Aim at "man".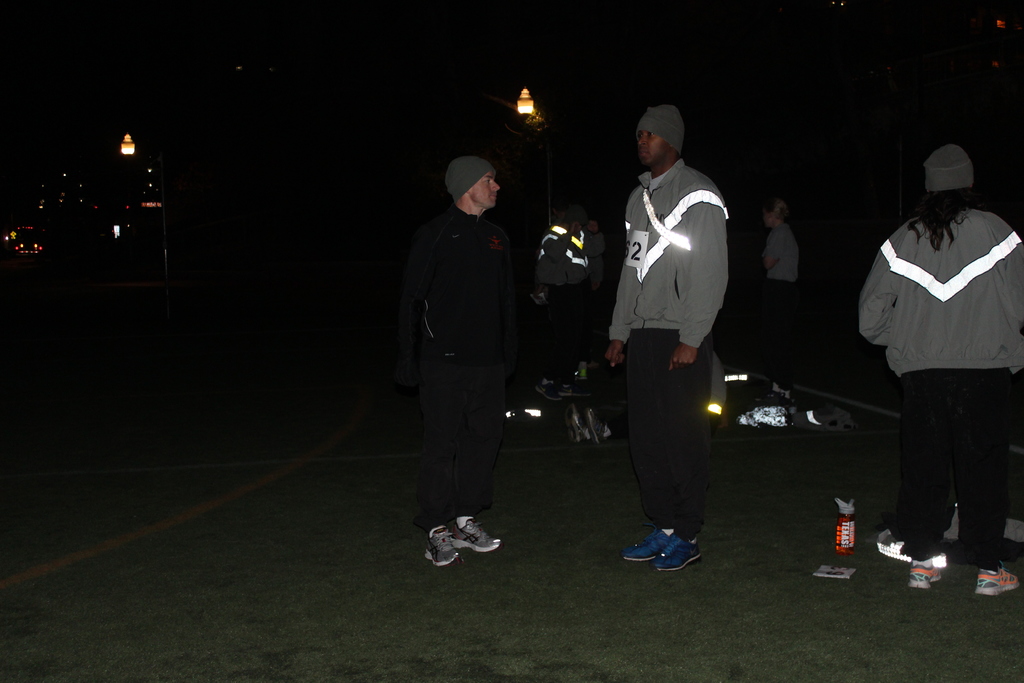
Aimed at (left=601, top=94, right=702, bottom=555).
